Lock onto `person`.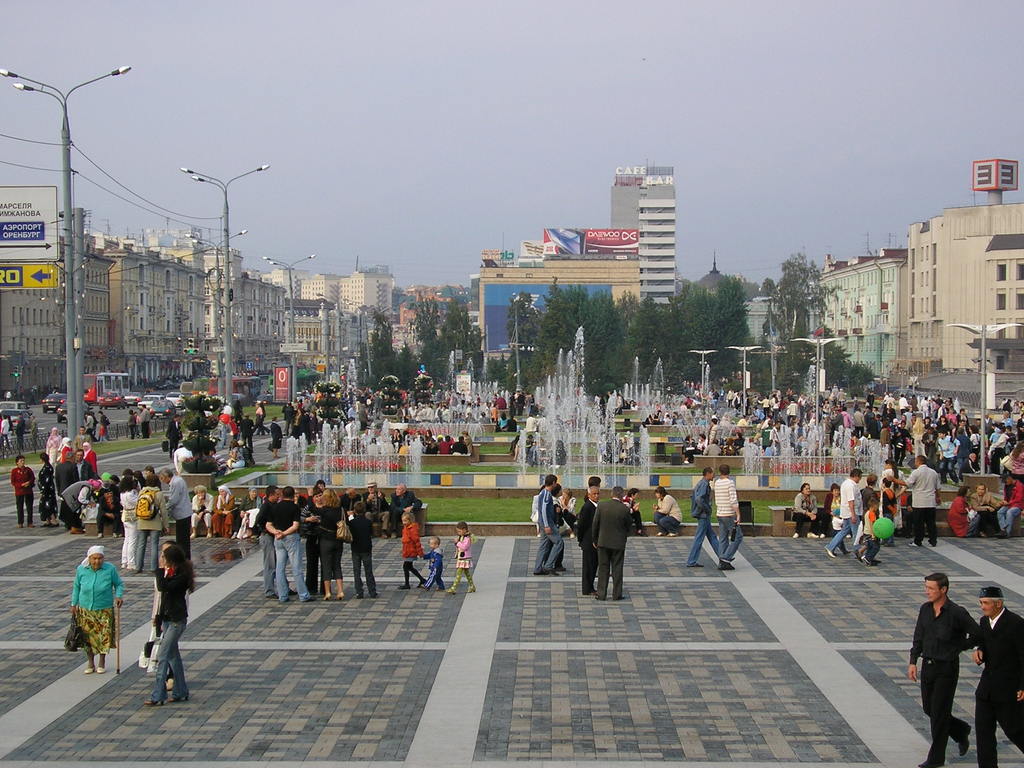
Locked: detection(398, 514, 428, 591).
